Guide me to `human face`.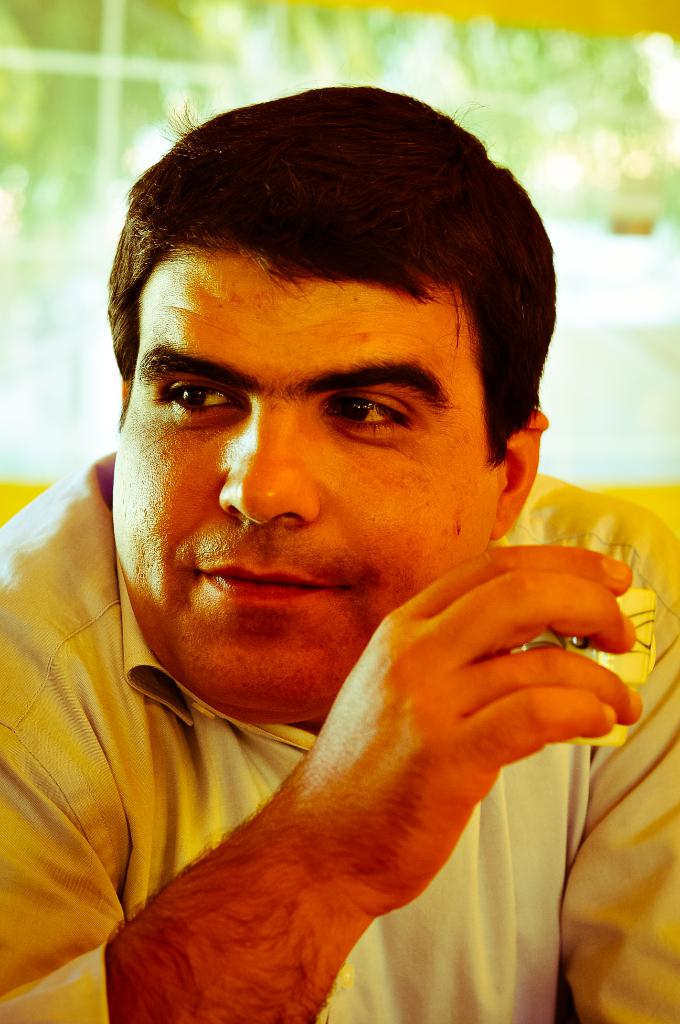
Guidance: region(112, 233, 500, 711).
